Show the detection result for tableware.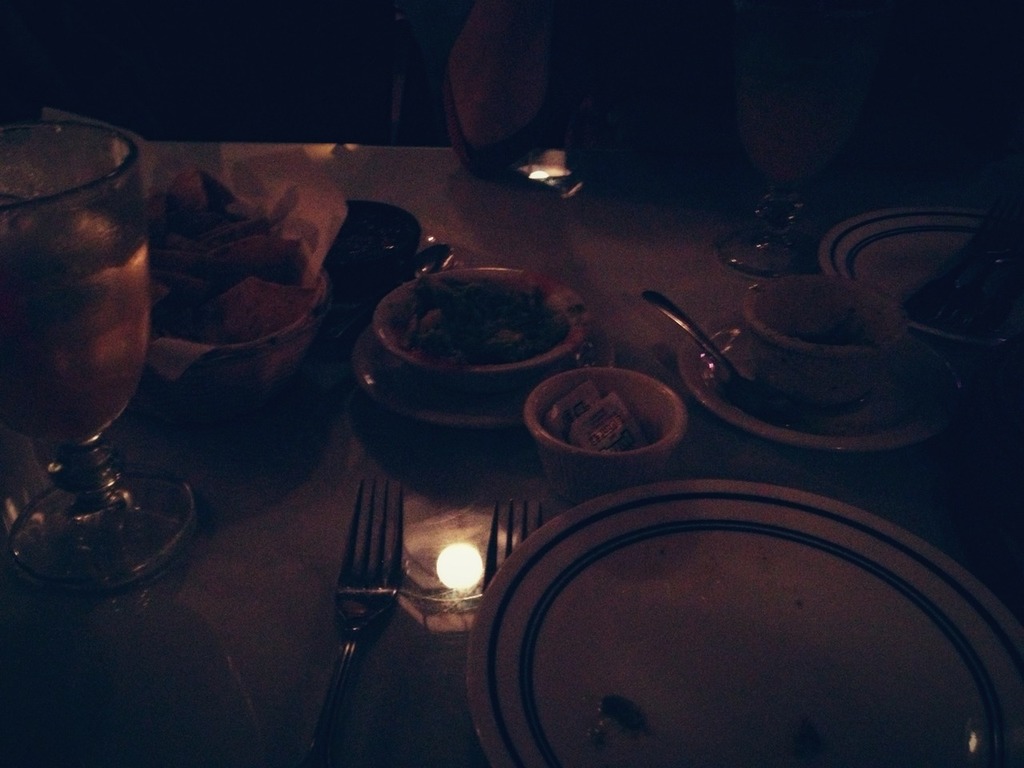
locate(733, 265, 902, 393).
